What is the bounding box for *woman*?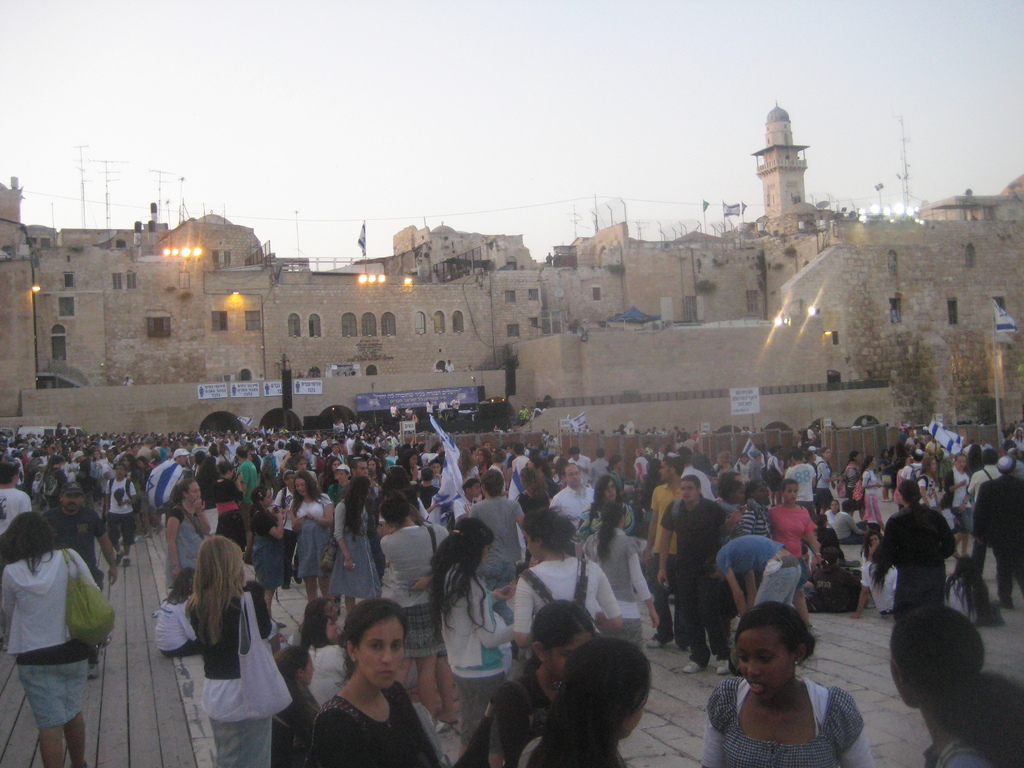
select_region(887, 605, 1023, 767).
